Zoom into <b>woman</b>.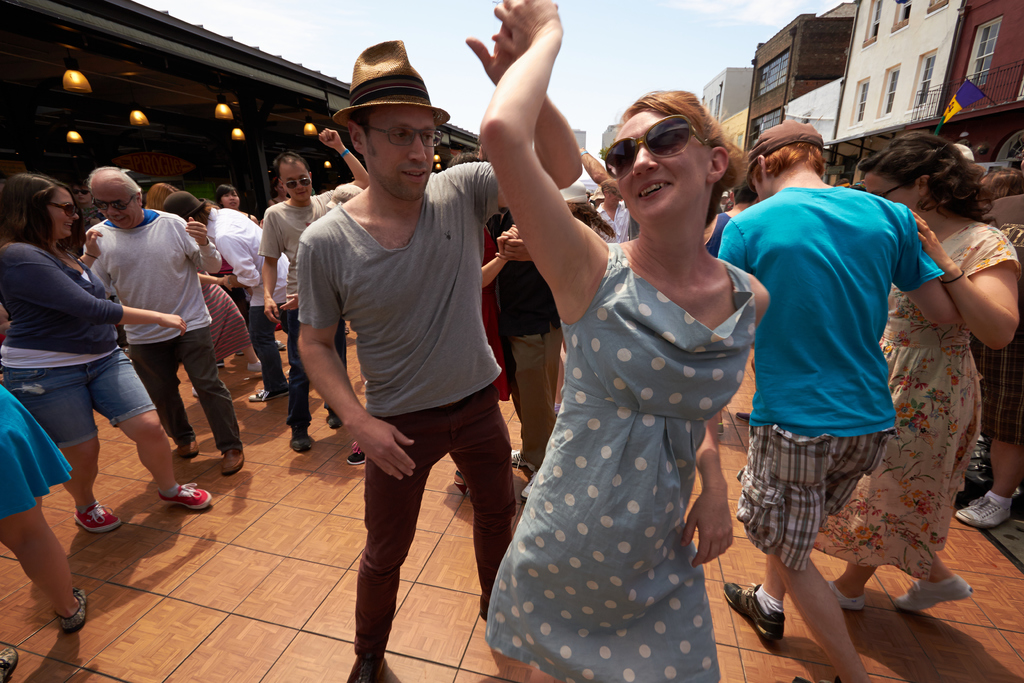
Zoom target: 462/0/765/682.
